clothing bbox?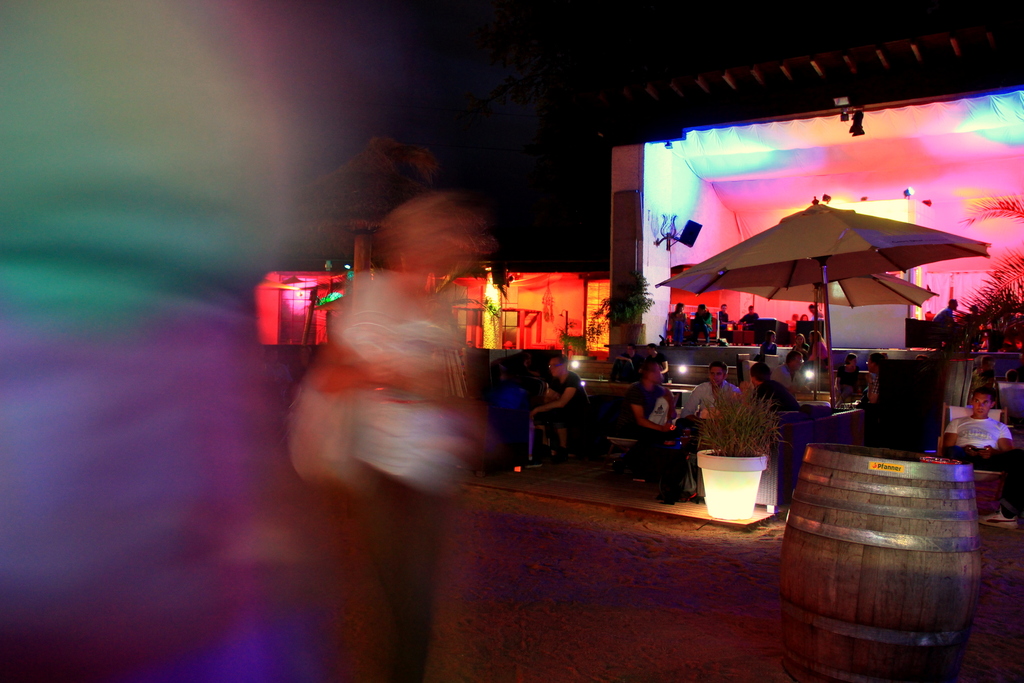
943,417,1017,482
